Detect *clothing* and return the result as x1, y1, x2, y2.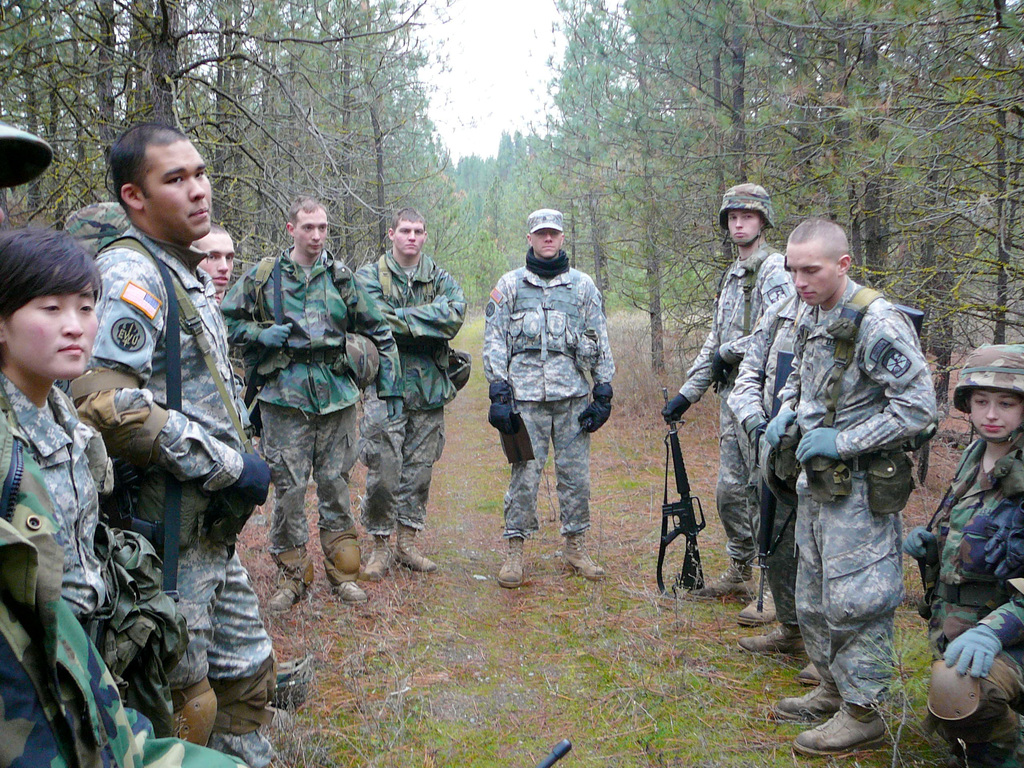
0, 379, 161, 710.
